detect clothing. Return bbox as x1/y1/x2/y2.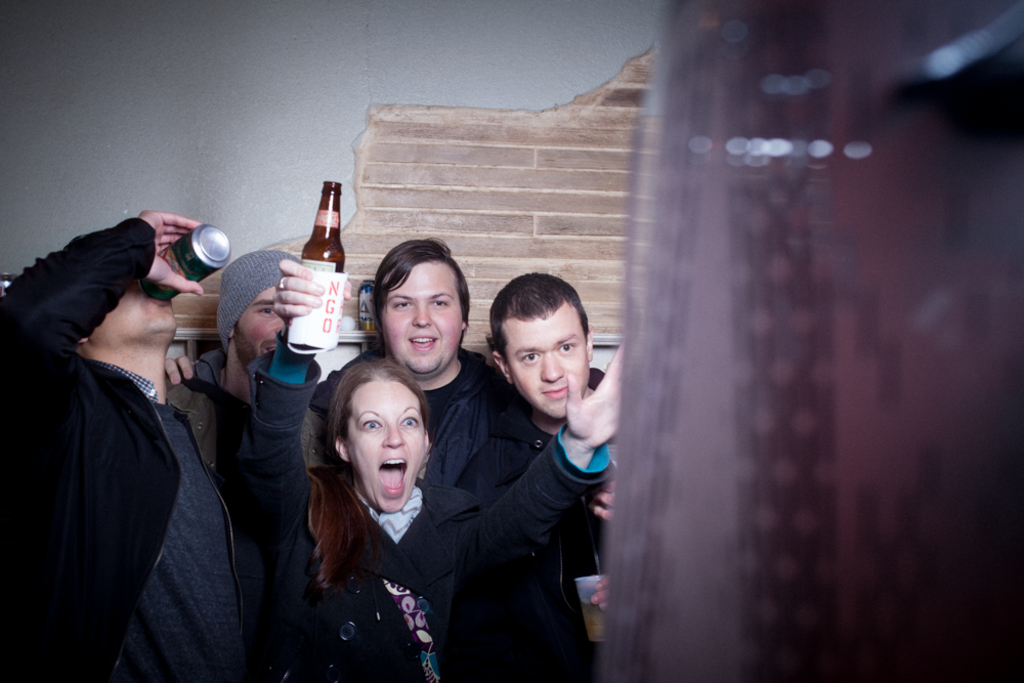
193/351/333/472.
